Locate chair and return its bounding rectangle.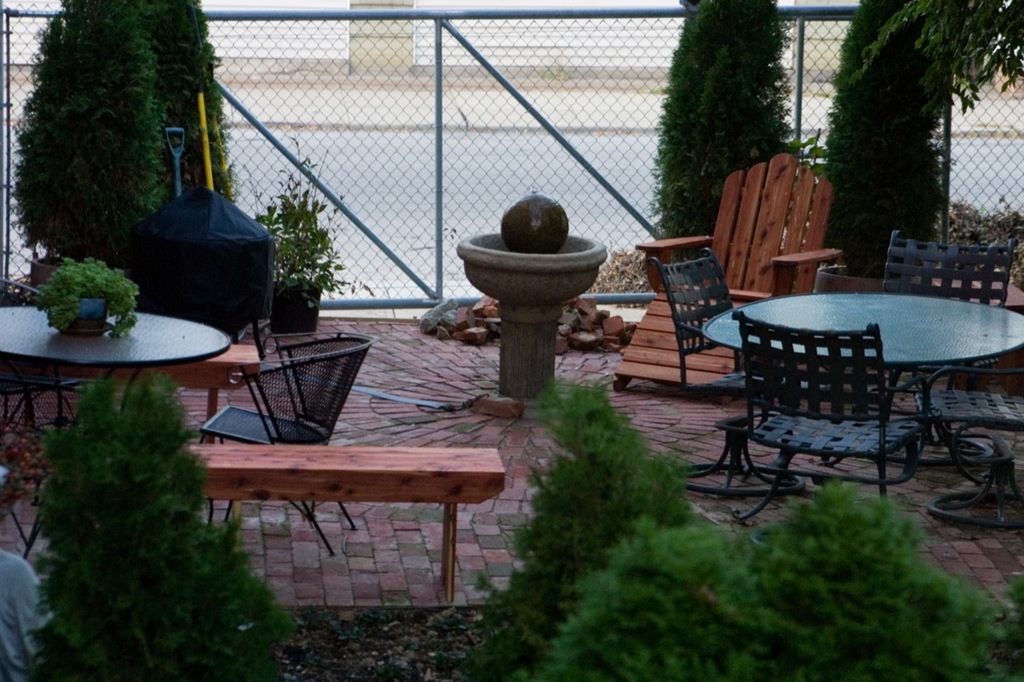
190 329 375 556.
